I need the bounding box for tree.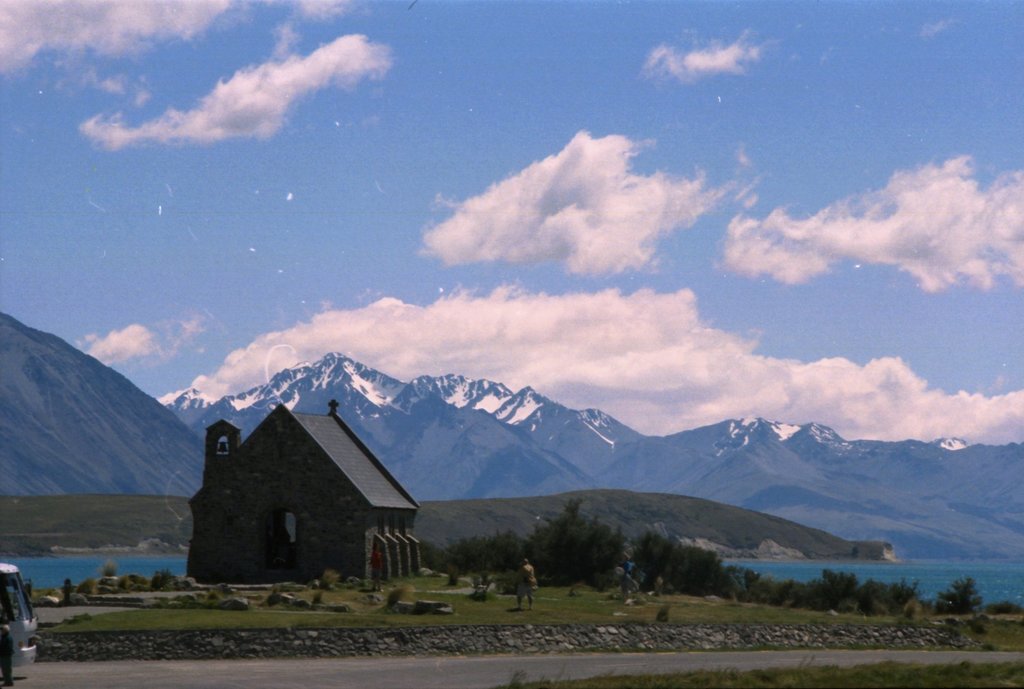
Here it is: (left=716, top=556, right=756, bottom=594).
